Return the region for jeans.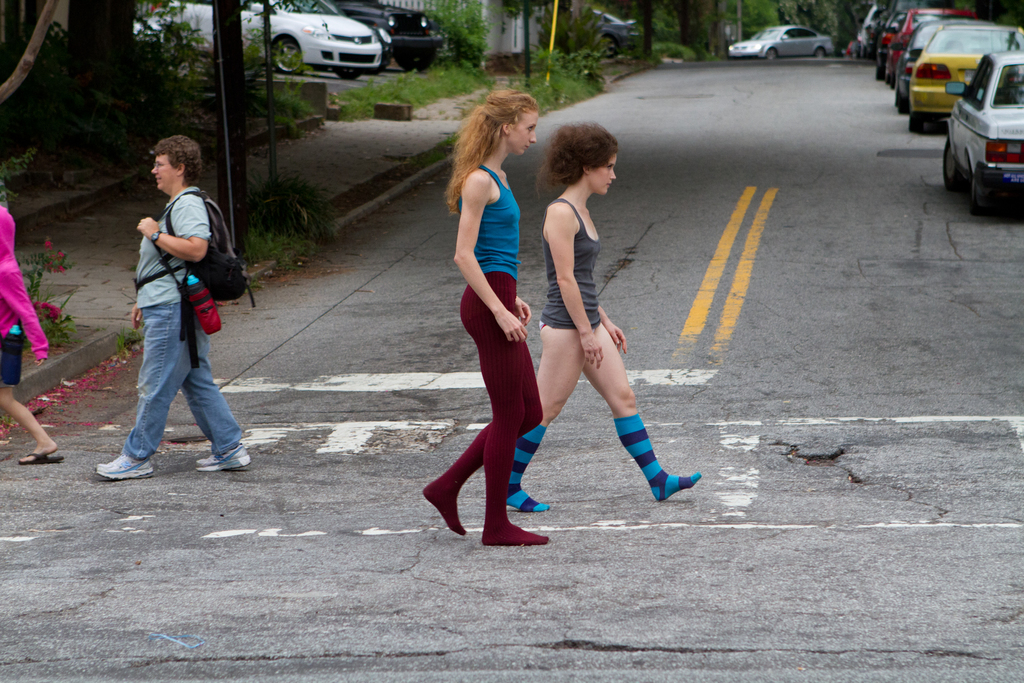
0:333:26:378.
